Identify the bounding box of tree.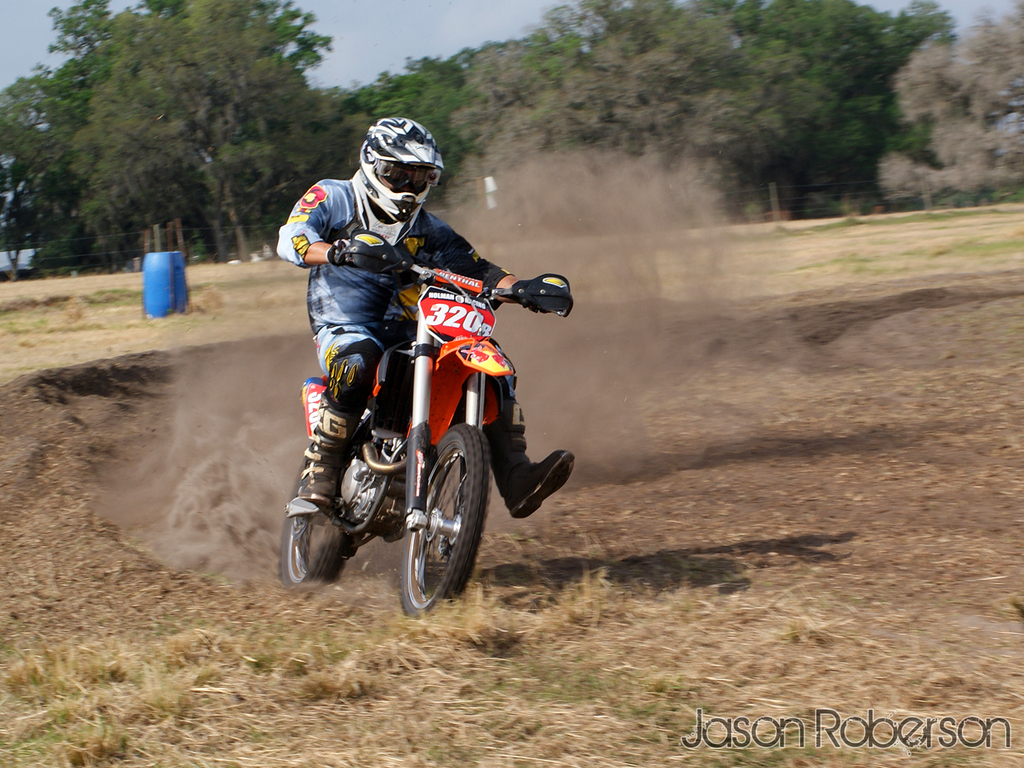
rect(91, 1, 347, 289).
